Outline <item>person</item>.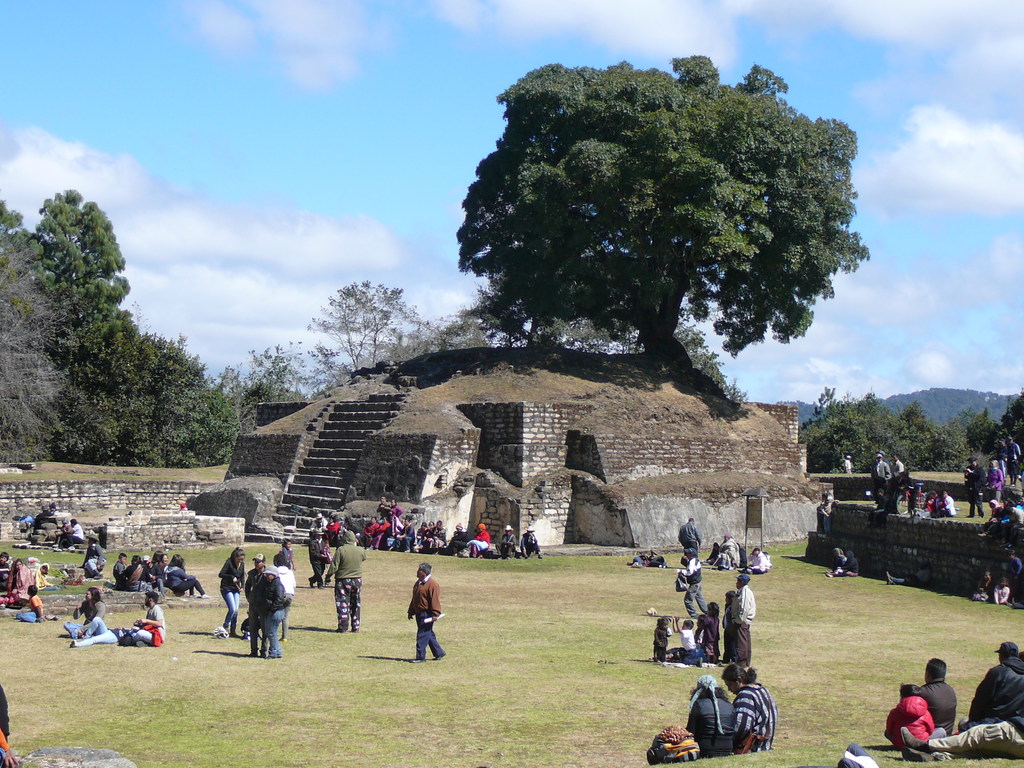
Outline: [x1=242, y1=552, x2=266, y2=662].
